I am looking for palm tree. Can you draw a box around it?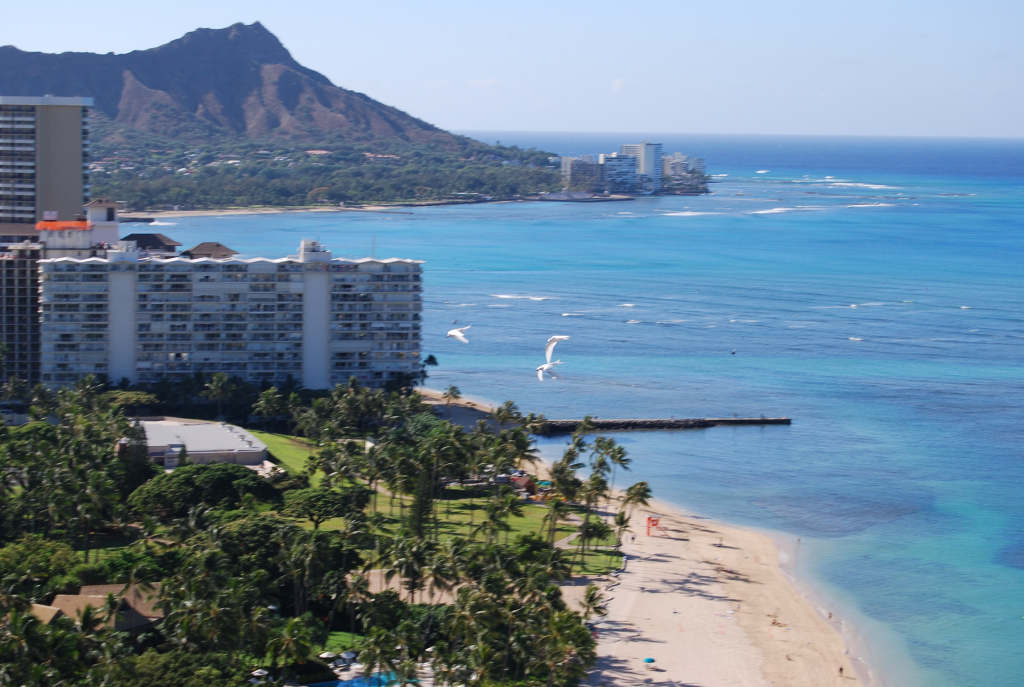
Sure, the bounding box is 617 483 649 529.
